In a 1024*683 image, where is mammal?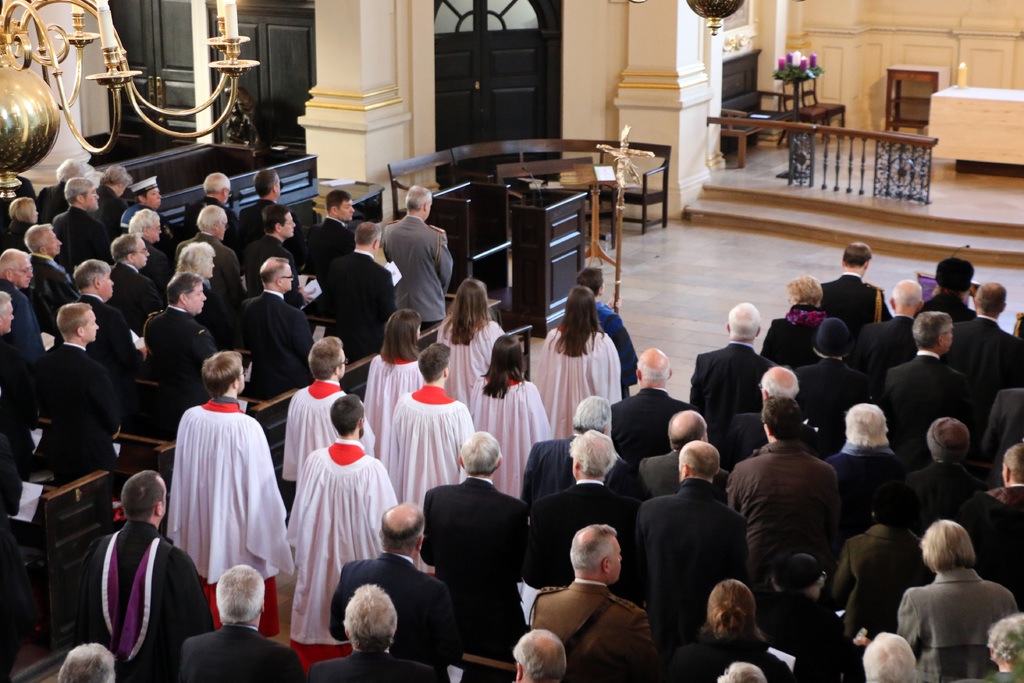
[left=726, top=391, right=841, bottom=563].
